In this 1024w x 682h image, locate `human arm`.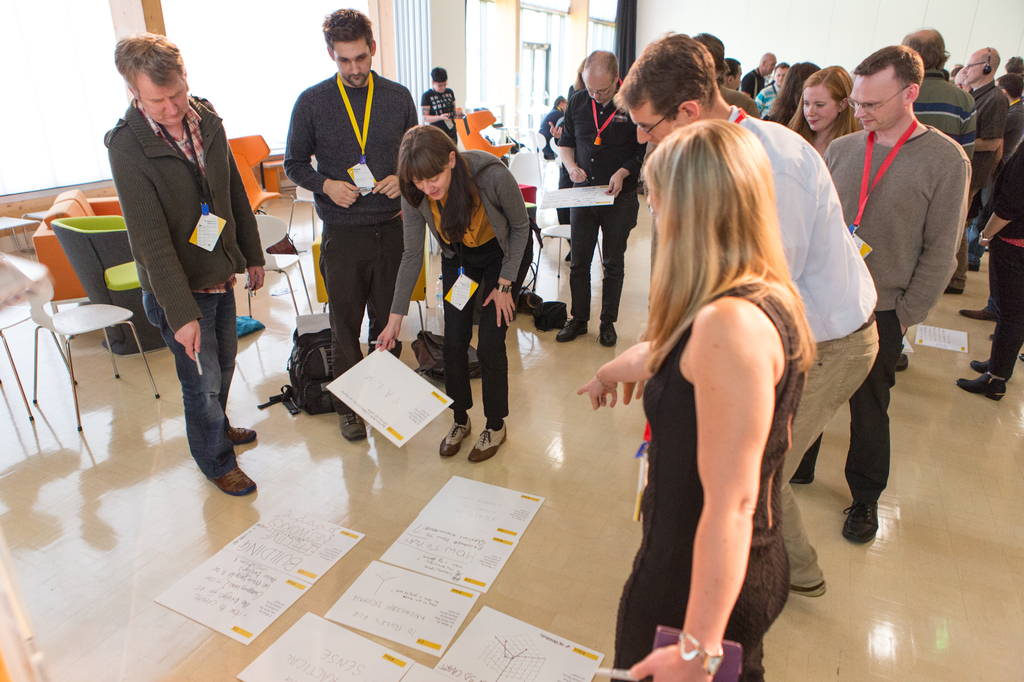
Bounding box: bbox=(976, 94, 1009, 153).
